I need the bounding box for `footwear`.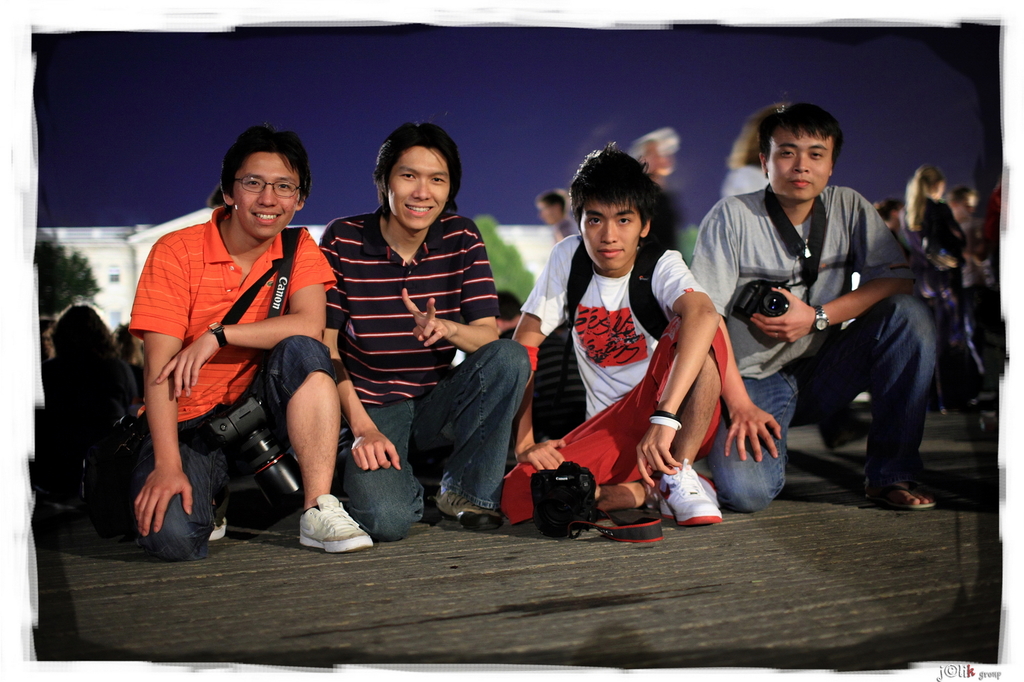
Here it is: x1=289, y1=499, x2=362, y2=557.
